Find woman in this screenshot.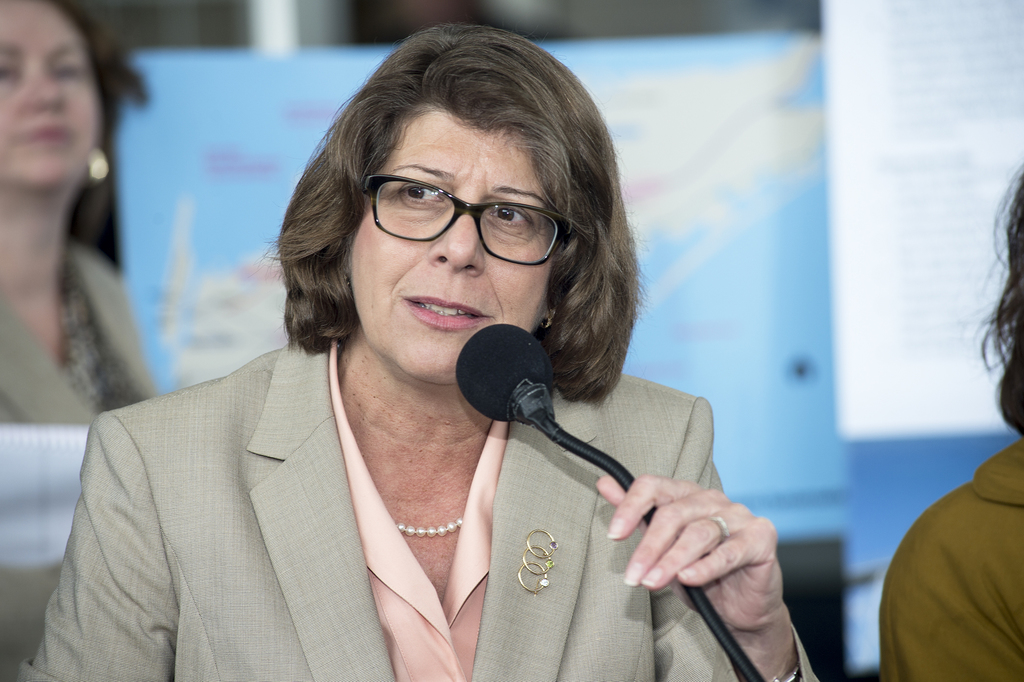
The bounding box for woman is [46, 53, 790, 678].
